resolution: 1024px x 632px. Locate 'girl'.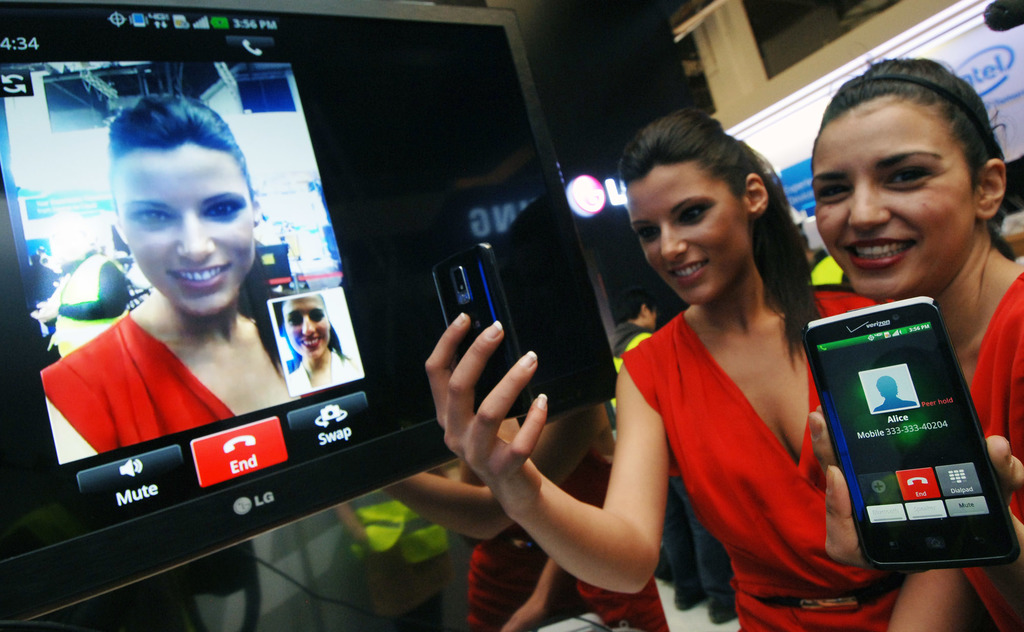
bbox=[813, 52, 1023, 631].
